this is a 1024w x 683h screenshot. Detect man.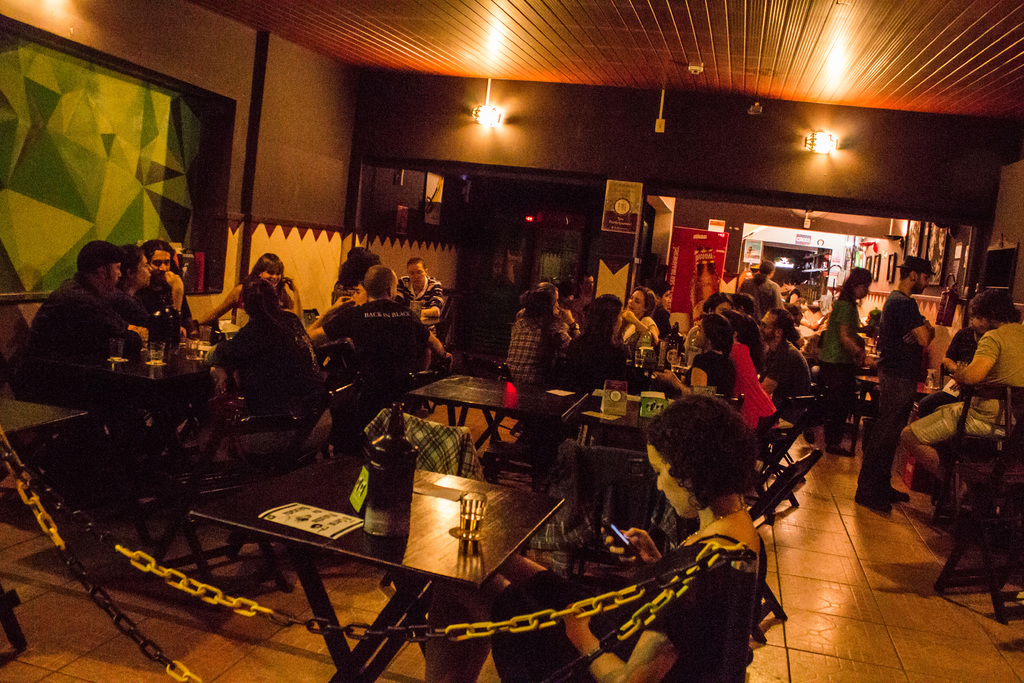
region(141, 237, 196, 330).
